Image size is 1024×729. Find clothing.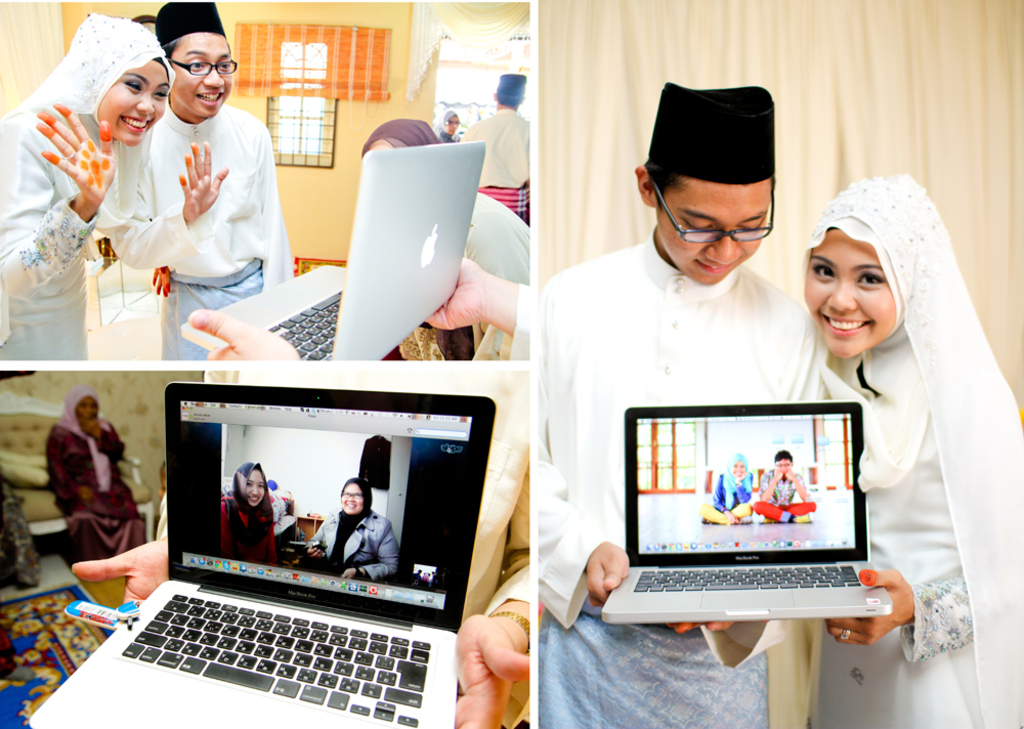
BBox(220, 499, 279, 563).
